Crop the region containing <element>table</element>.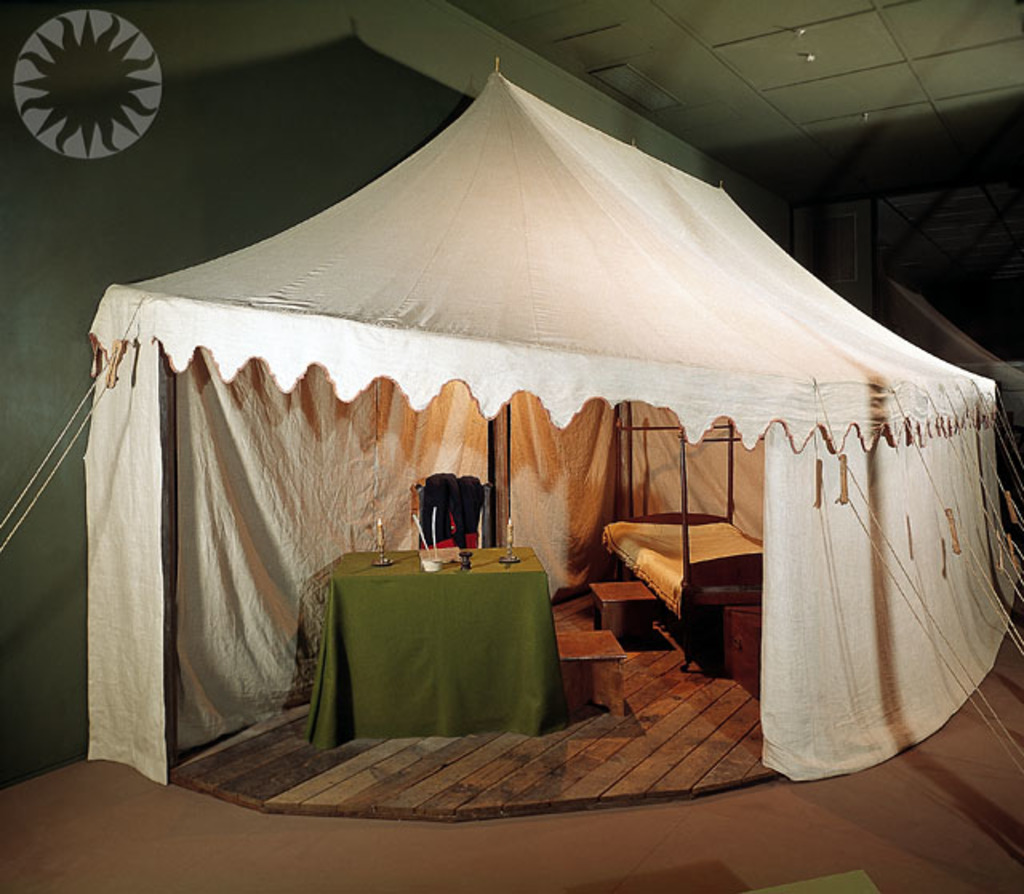
Crop region: (587,577,658,637).
